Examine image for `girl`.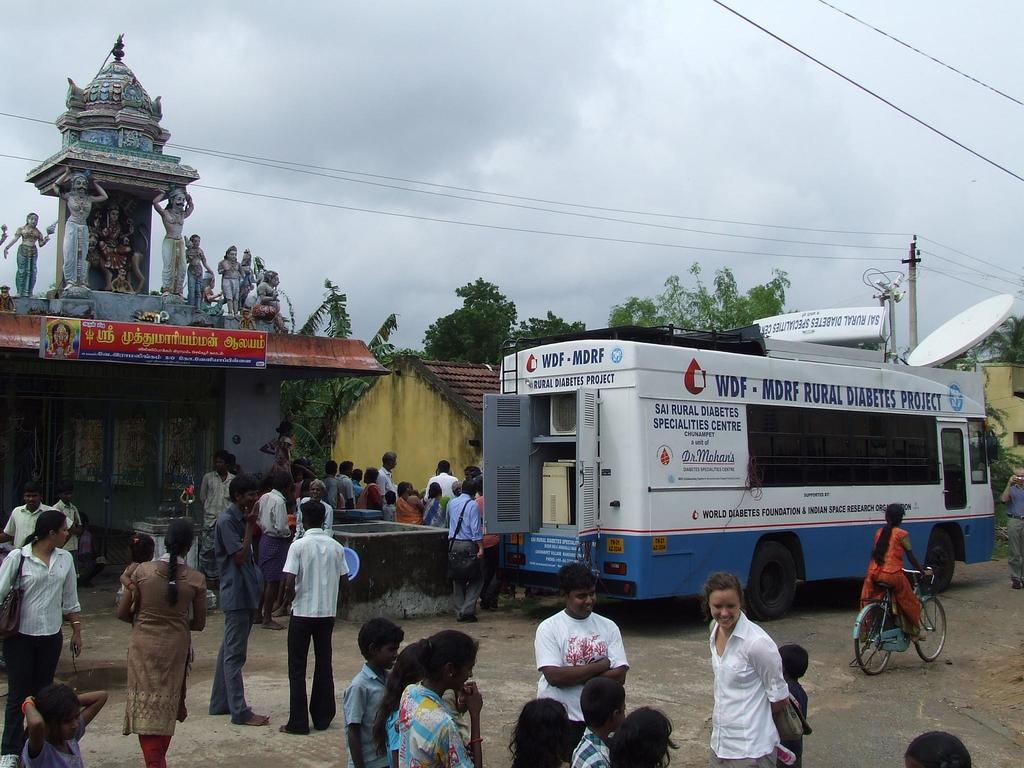
Examination result: crop(257, 419, 292, 472).
